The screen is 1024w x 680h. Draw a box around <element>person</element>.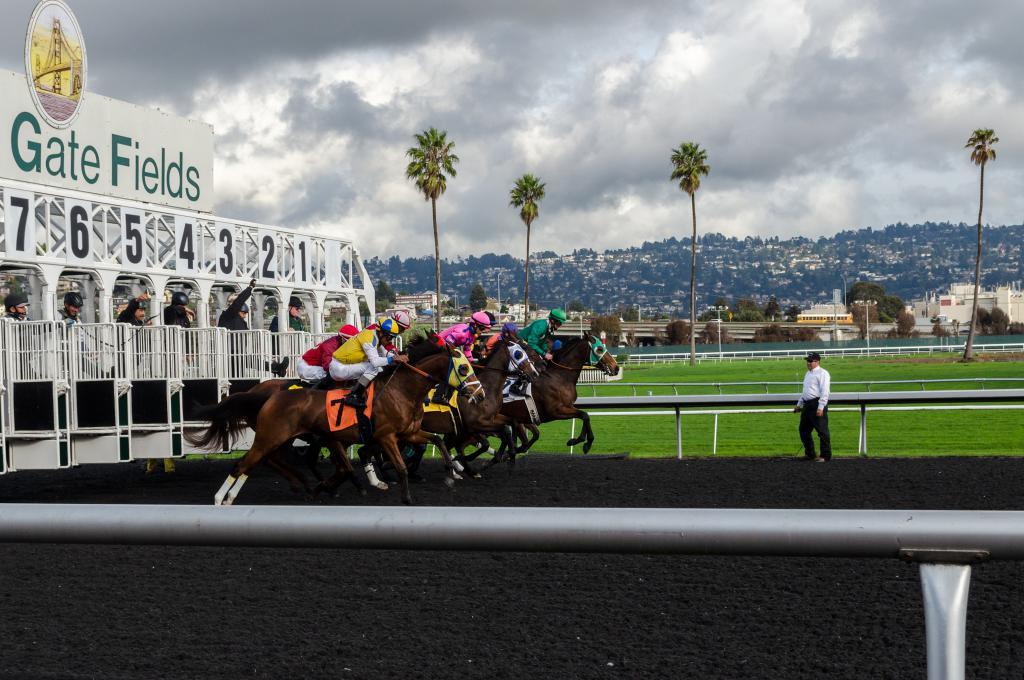
794 353 832 465.
